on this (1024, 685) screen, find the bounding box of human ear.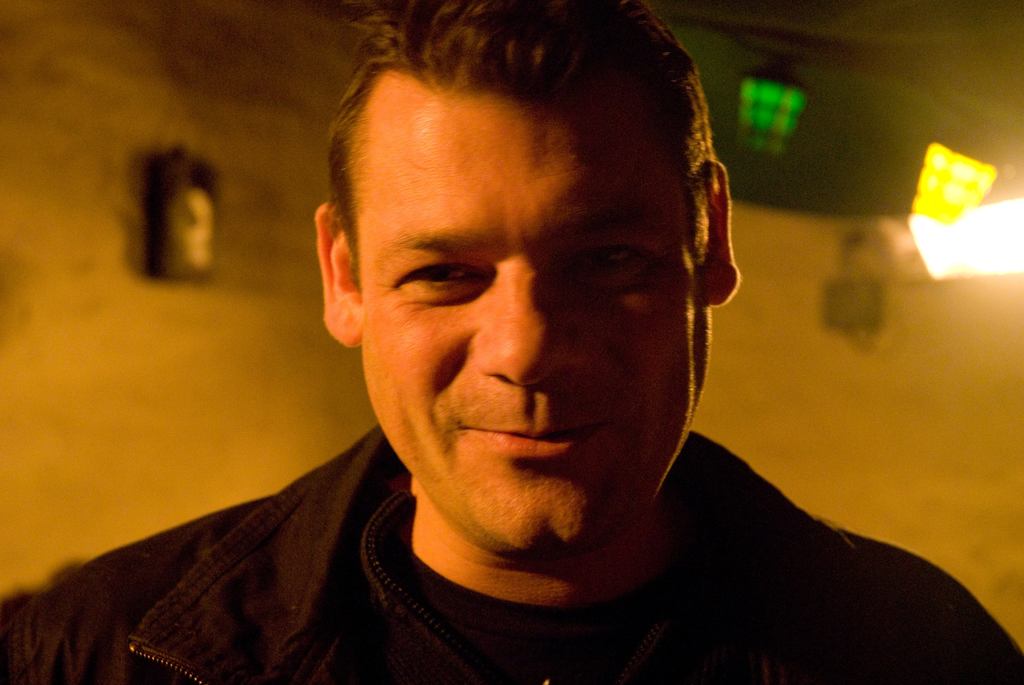
Bounding box: 705/162/743/303.
